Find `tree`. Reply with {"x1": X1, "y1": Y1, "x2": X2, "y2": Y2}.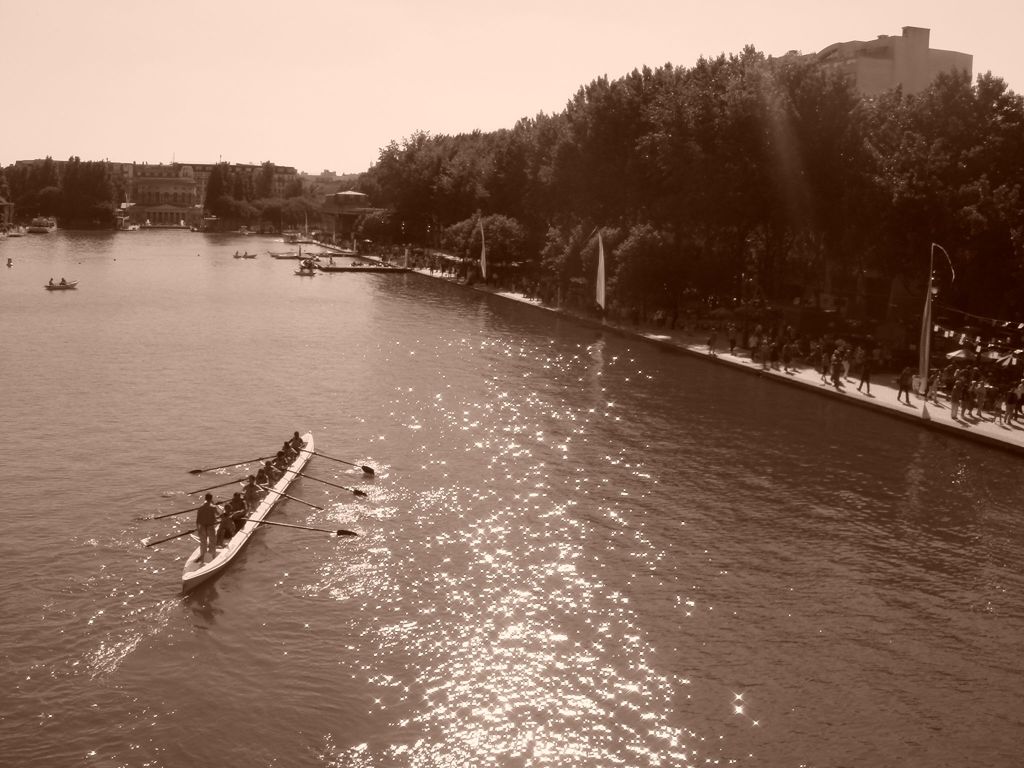
{"x1": 504, "y1": 109, "x2": 554, "y2": 229}.
